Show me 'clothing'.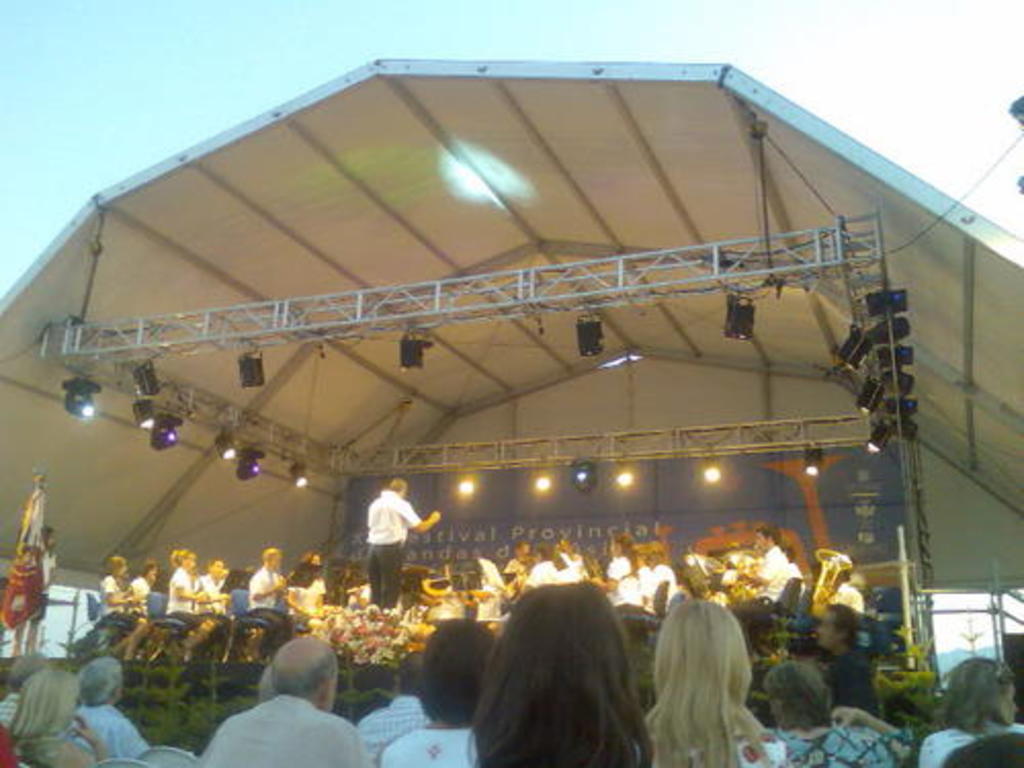
'clothing' is here: <bbox>0, 725, 25, 766</bbox>.
